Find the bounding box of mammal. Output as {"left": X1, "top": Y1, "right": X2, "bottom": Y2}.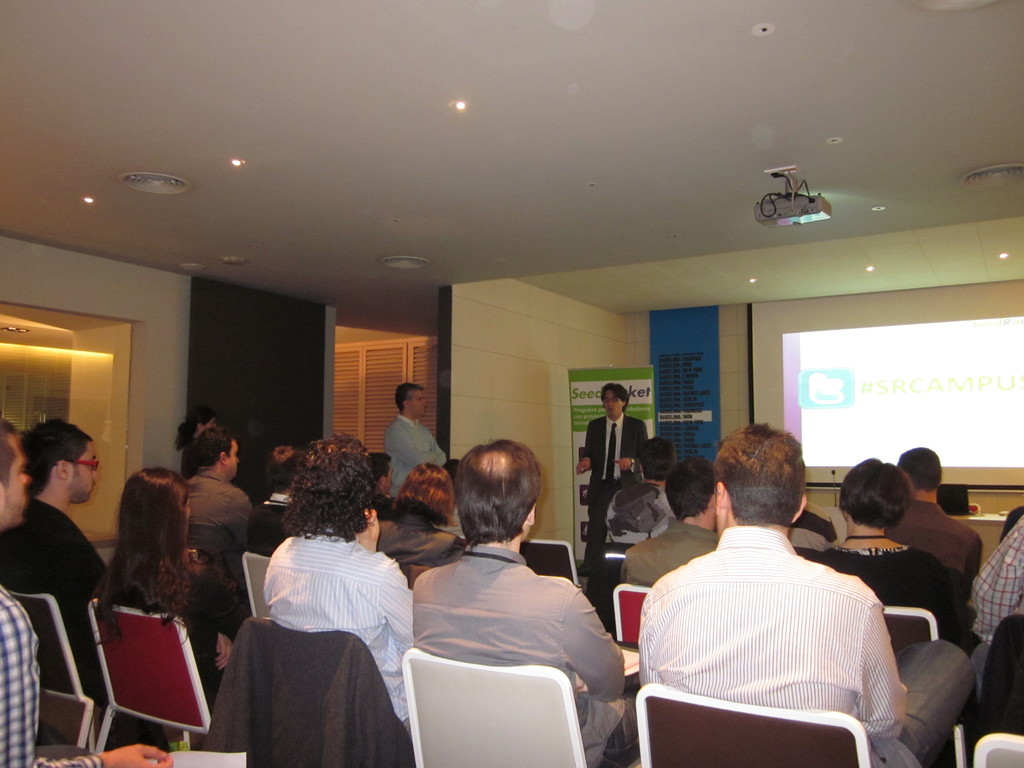
{"left": 372, "top": 444, "right": 623, "bottom": 767}.
